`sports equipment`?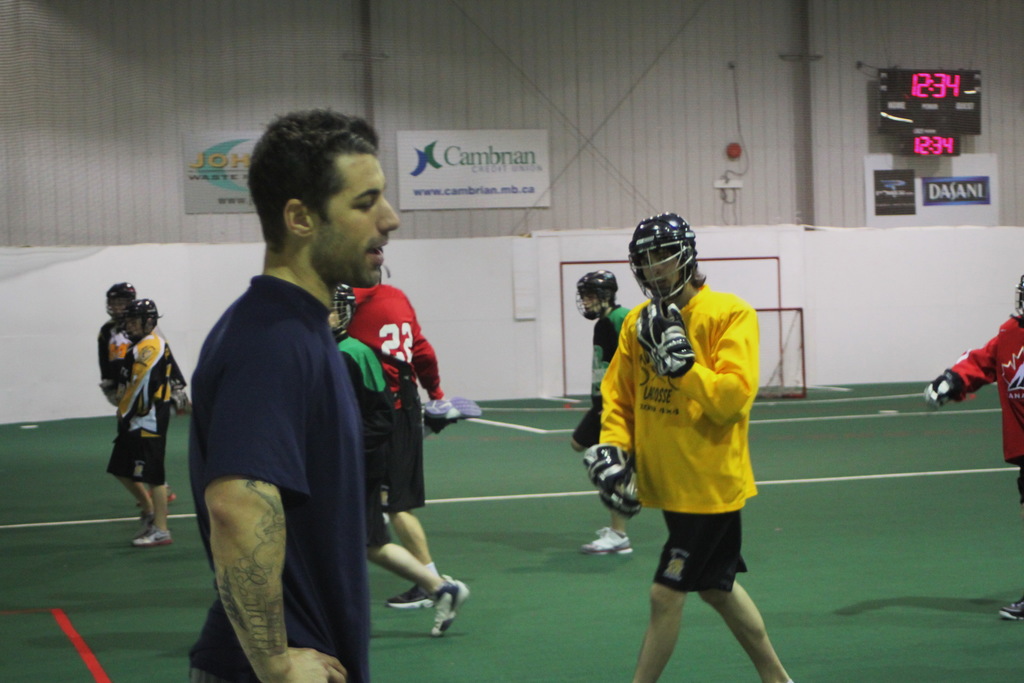
171,383,188,415
